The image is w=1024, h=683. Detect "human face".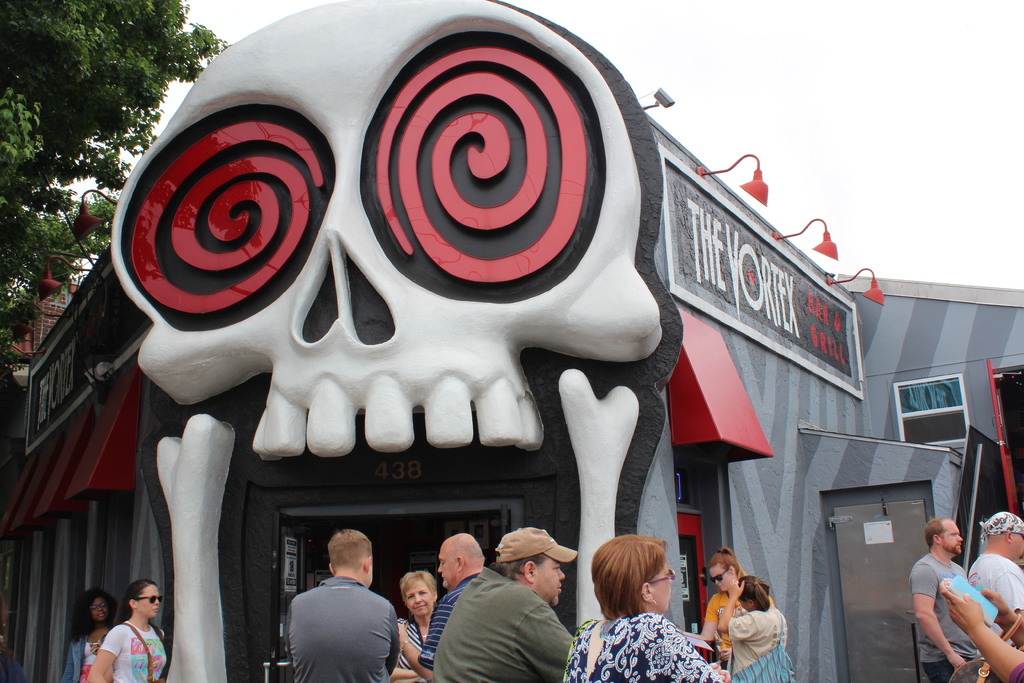
Detection: 710:567:734:592.
